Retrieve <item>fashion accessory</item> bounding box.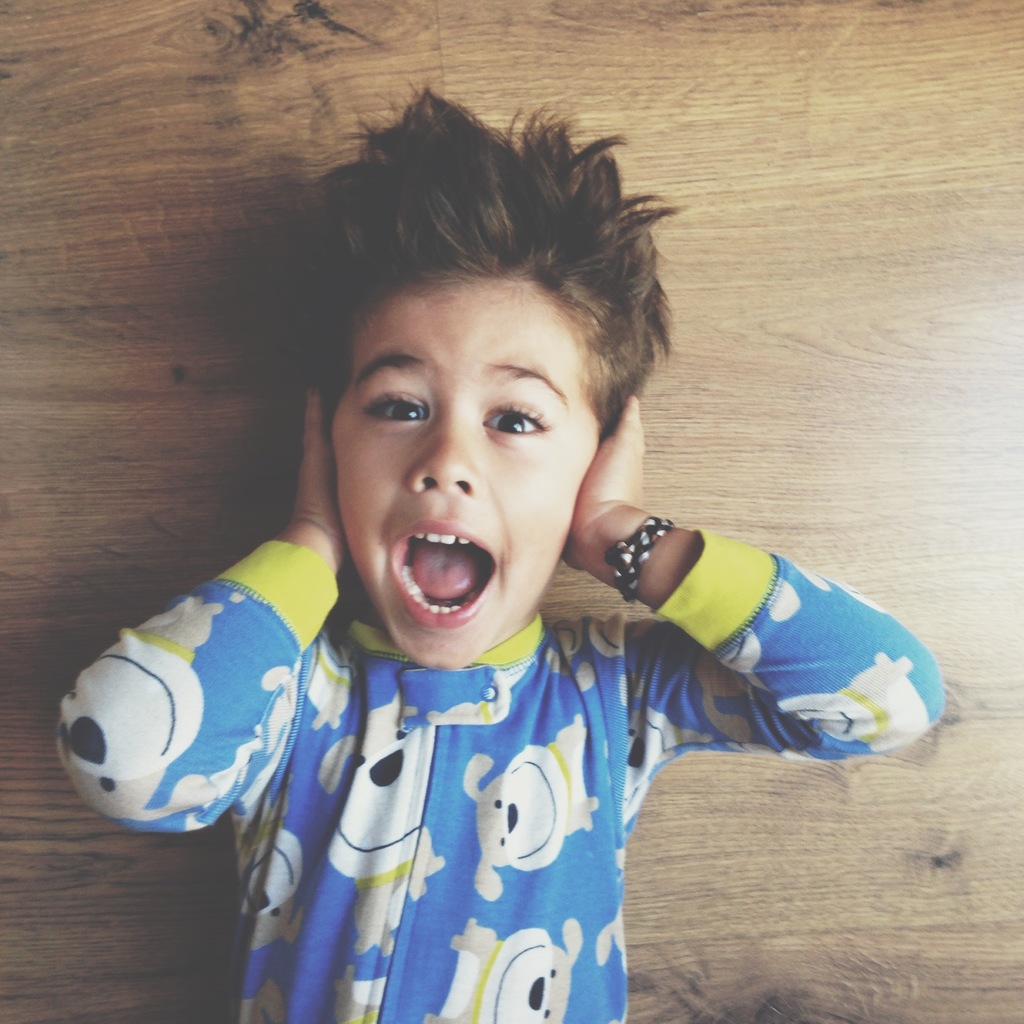
Bounding box: {"x1": 607, "y1": 505, "x2": 680, "y2": 611}.
